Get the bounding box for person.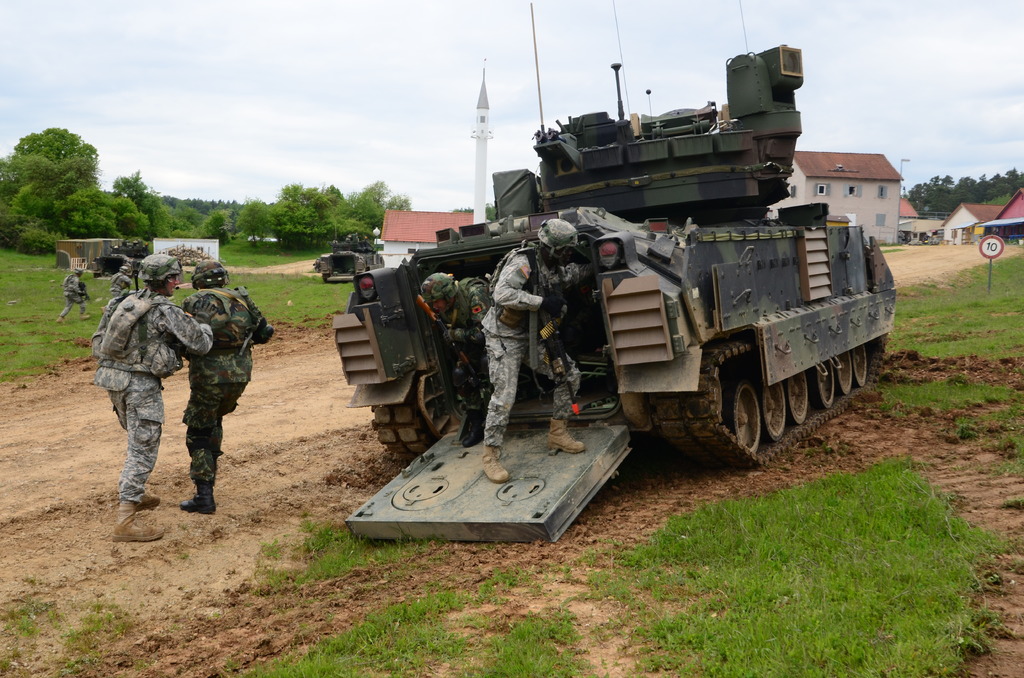
box(482, 220, 593, 481).
